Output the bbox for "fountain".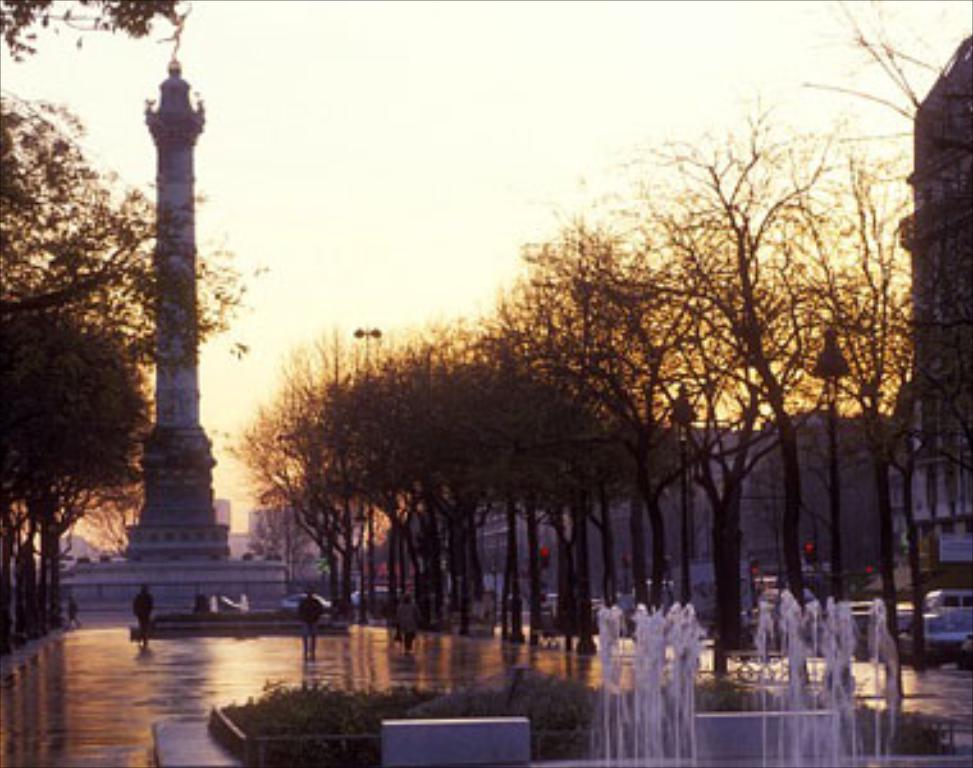
bbox(579, 589, 912, 765).
